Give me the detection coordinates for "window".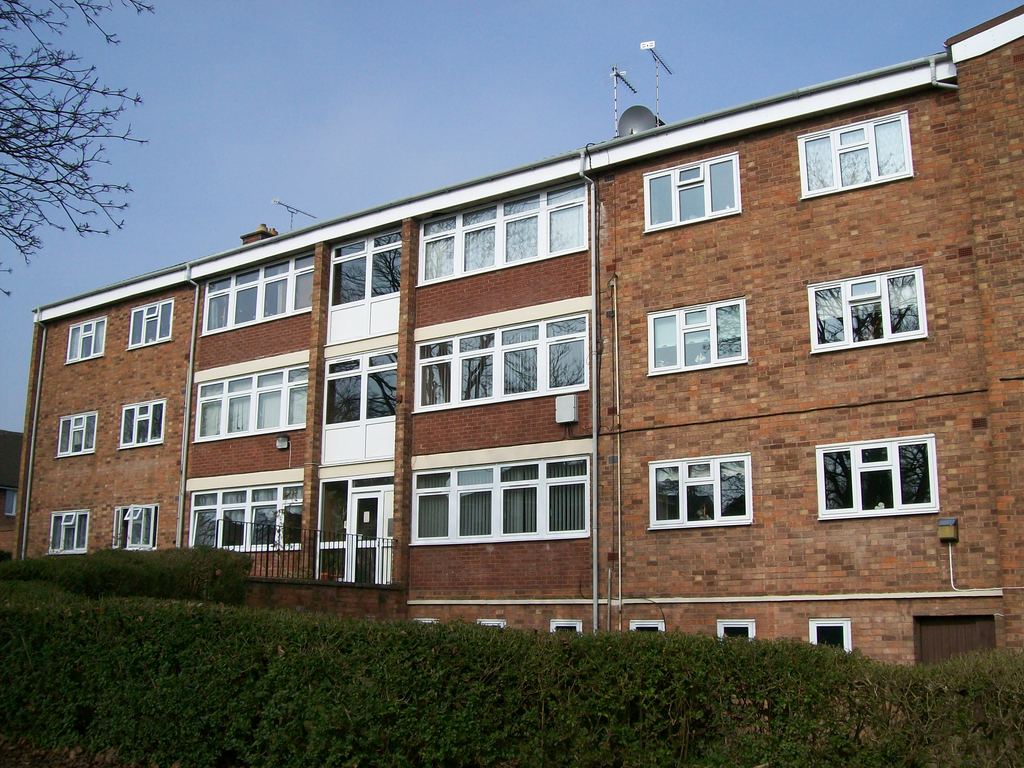
[188,481,301,548].
